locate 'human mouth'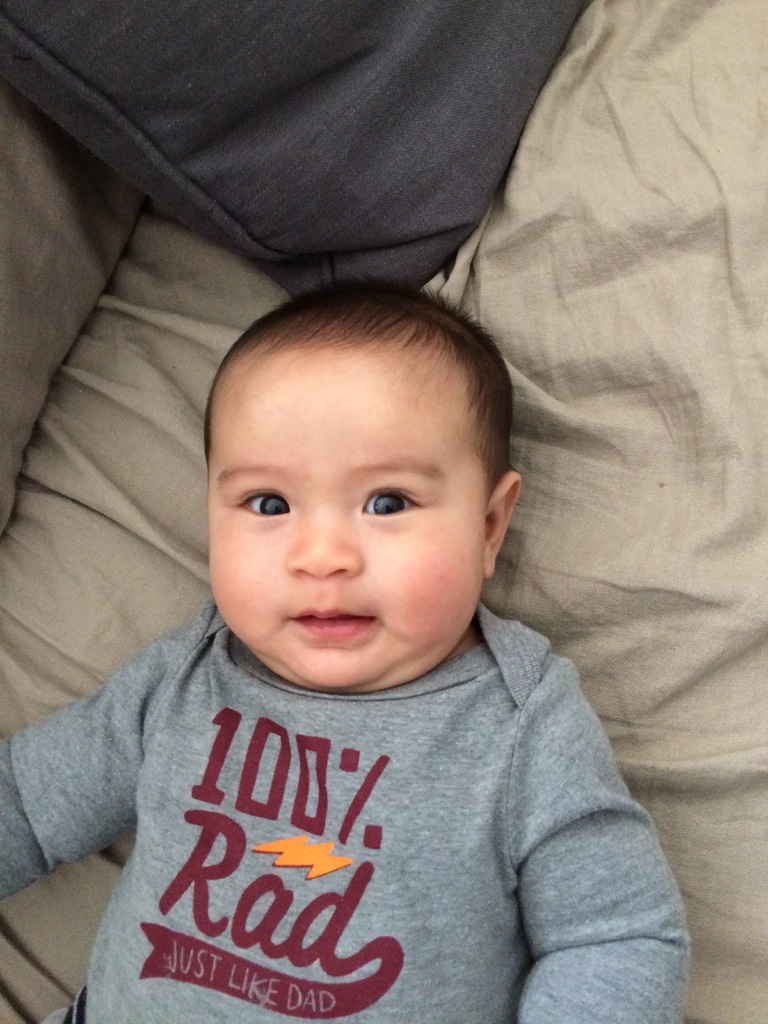
select_region(290, 609, 374, 638)
